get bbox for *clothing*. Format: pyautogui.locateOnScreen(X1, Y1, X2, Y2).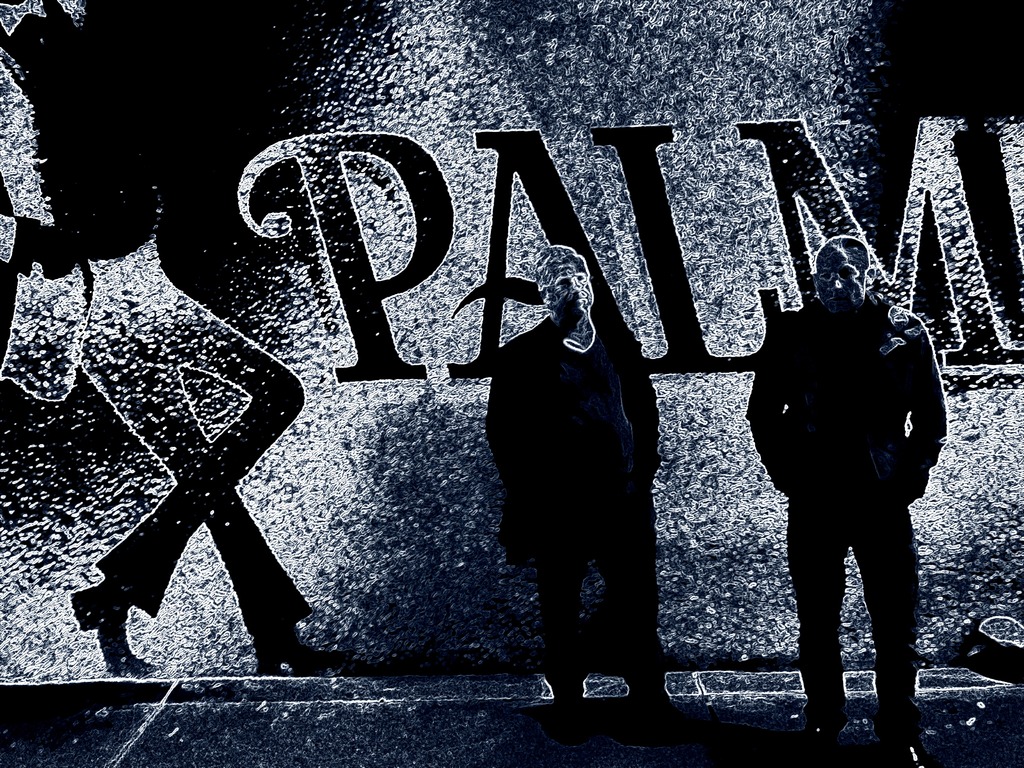
pyautogui.locateOnScreen(0, 0, 316, 638).
